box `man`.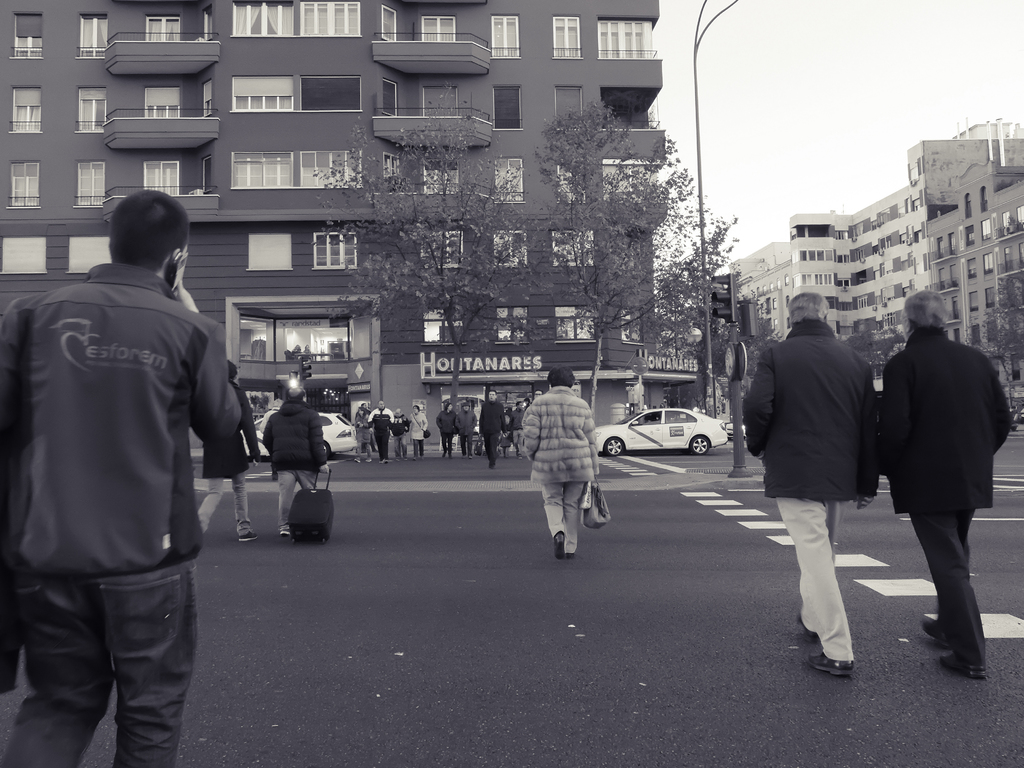
bbox=[871, 276, 1007, 660].
